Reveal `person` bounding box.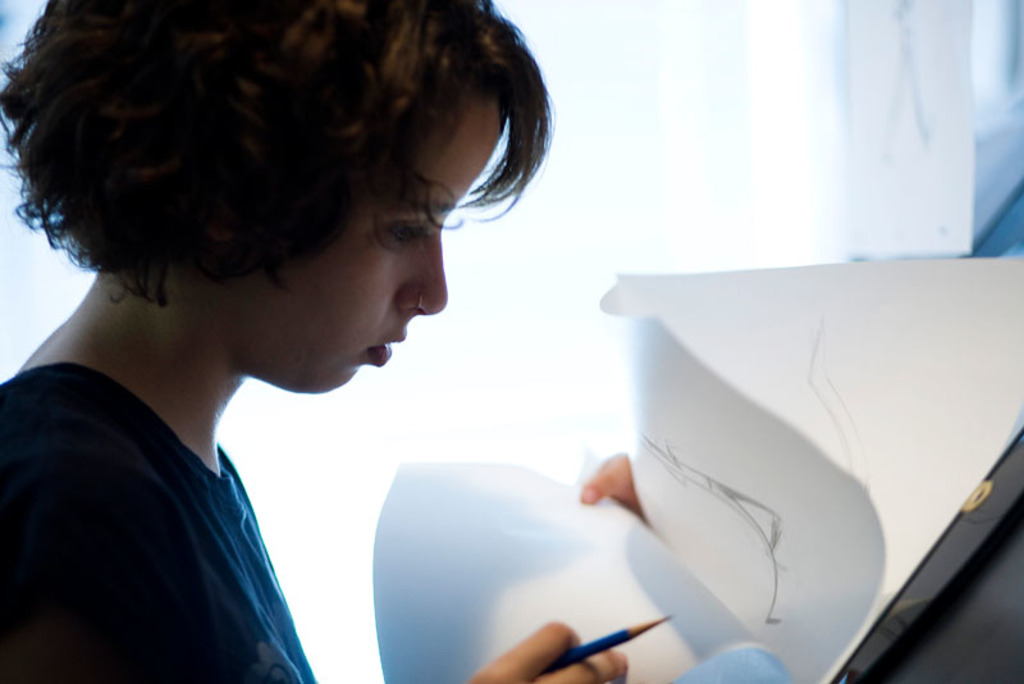
Revealed: 0 0 639 683.
